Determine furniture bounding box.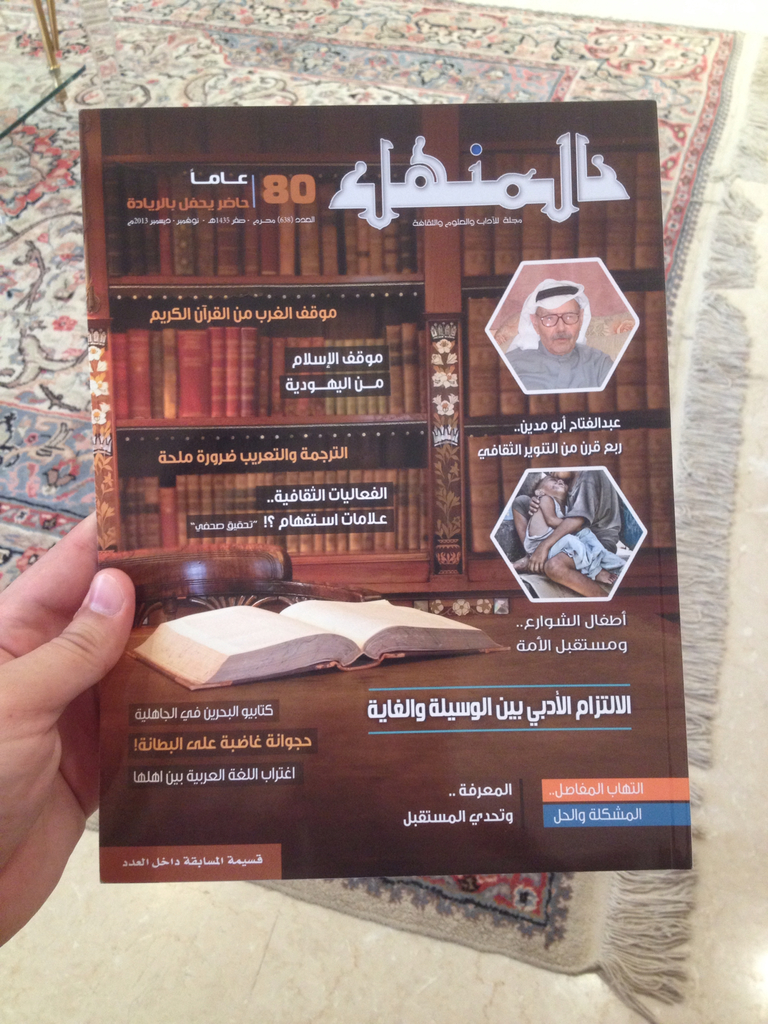
Determined: Rect(0, 0, 87, 145).
